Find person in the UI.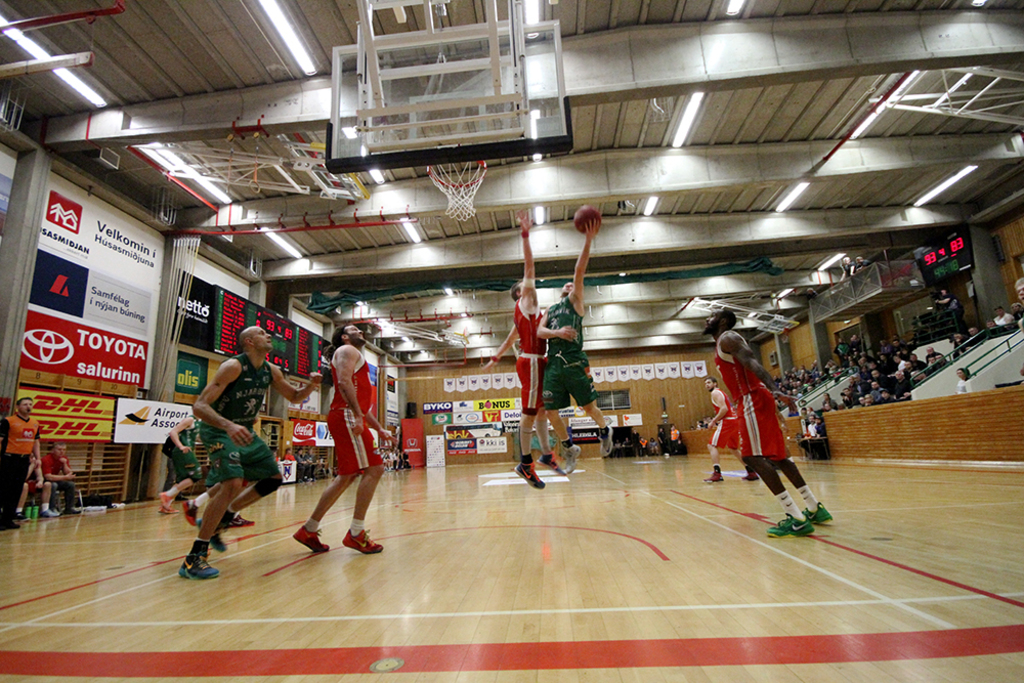
UI element at [x1=155, y1=415, x2=204, y2=516].
